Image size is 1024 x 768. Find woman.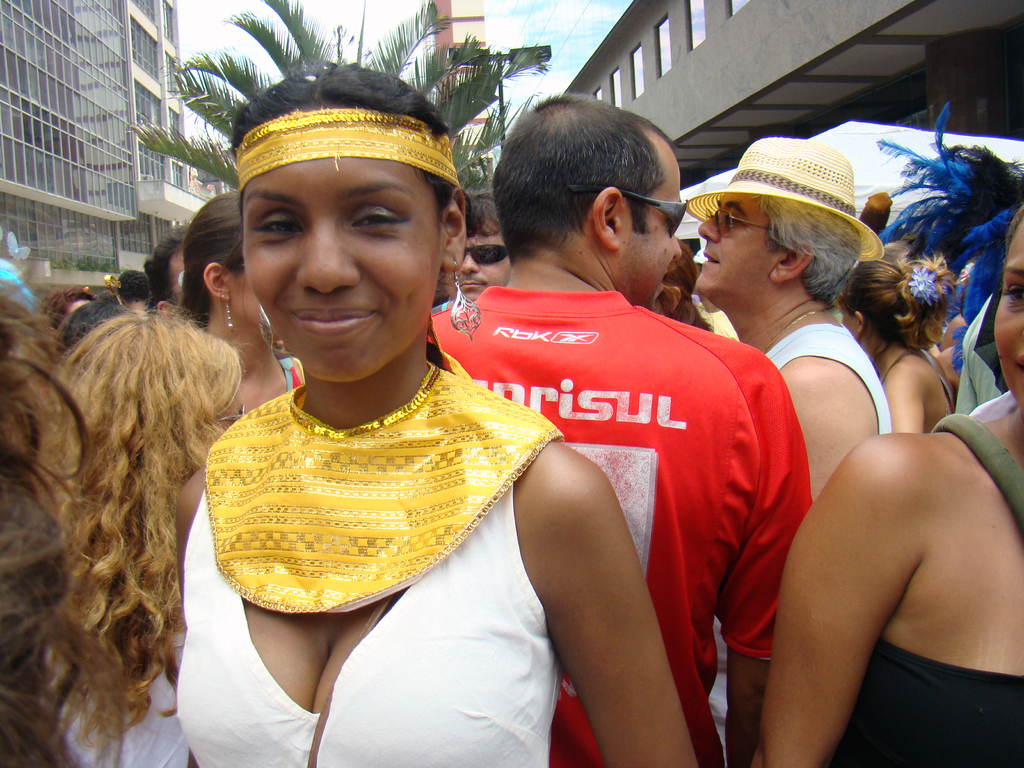
[x1=44, y1=309, x2=247, y2=767].
